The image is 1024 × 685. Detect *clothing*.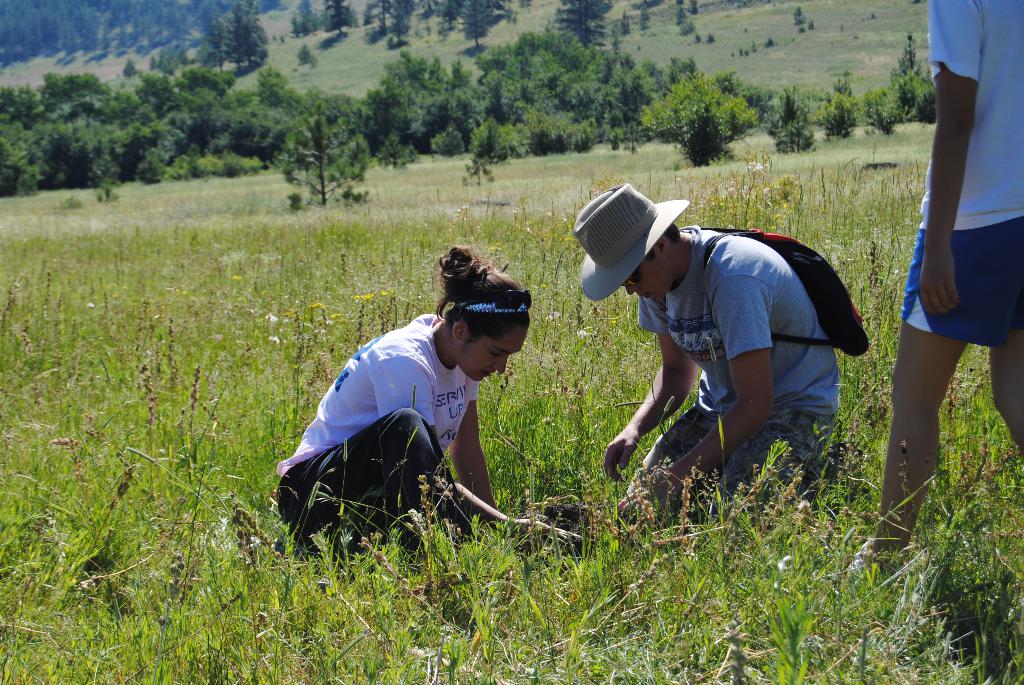
Detection: left=275, top=312, right=479, bottom=555.
